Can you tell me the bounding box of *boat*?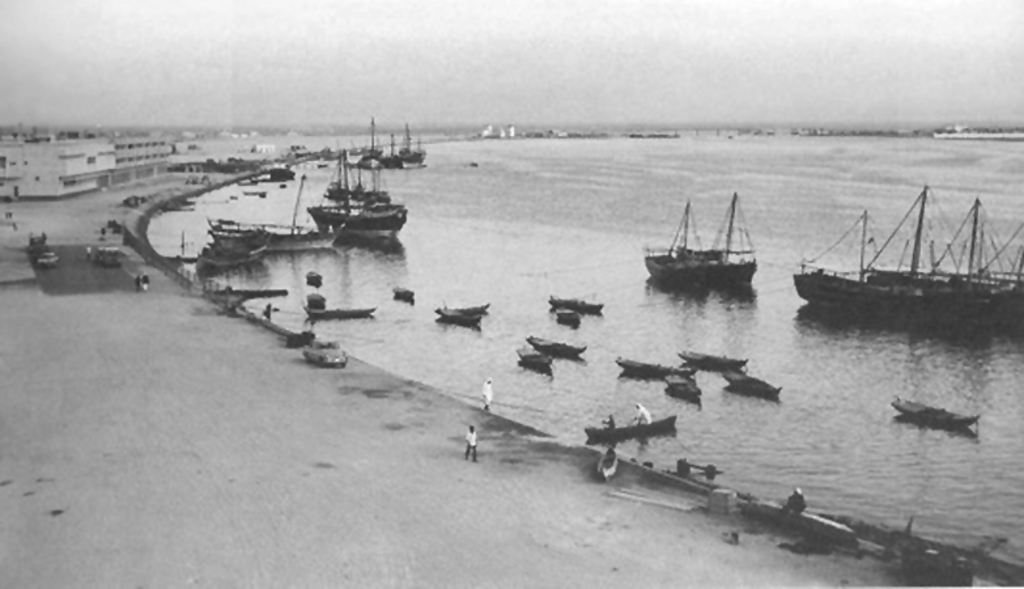
x1=719, y1=368, x2=785, y2=403.
